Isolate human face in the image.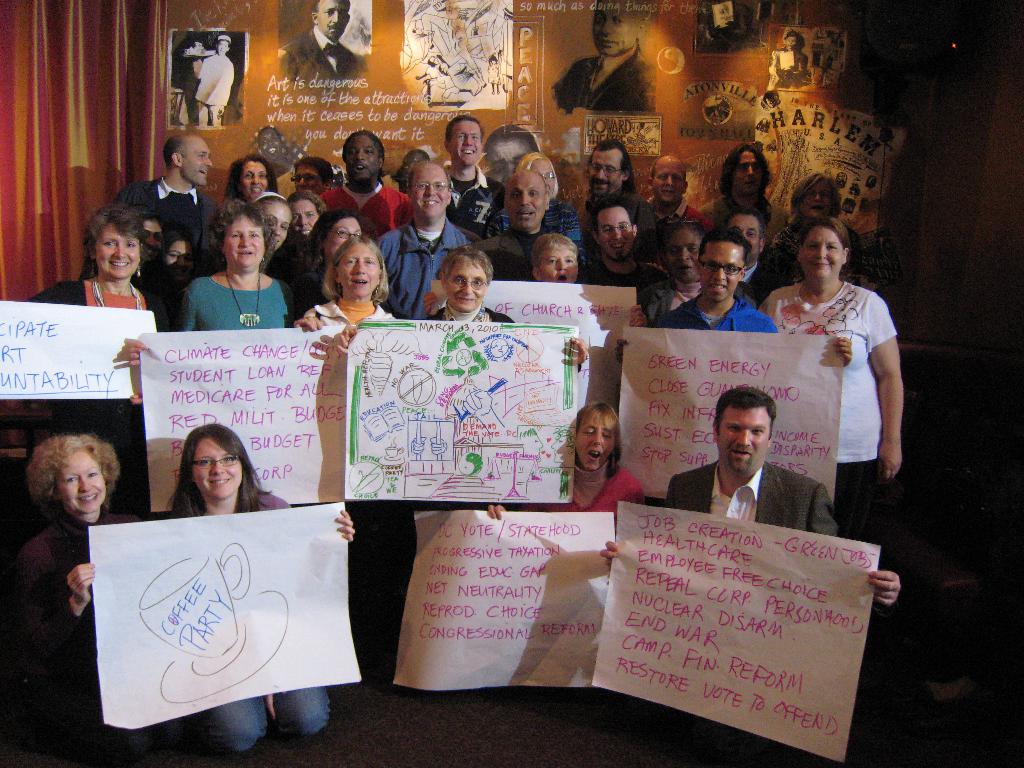
Isolated region: bbox=[191, 431, 248, 498].
